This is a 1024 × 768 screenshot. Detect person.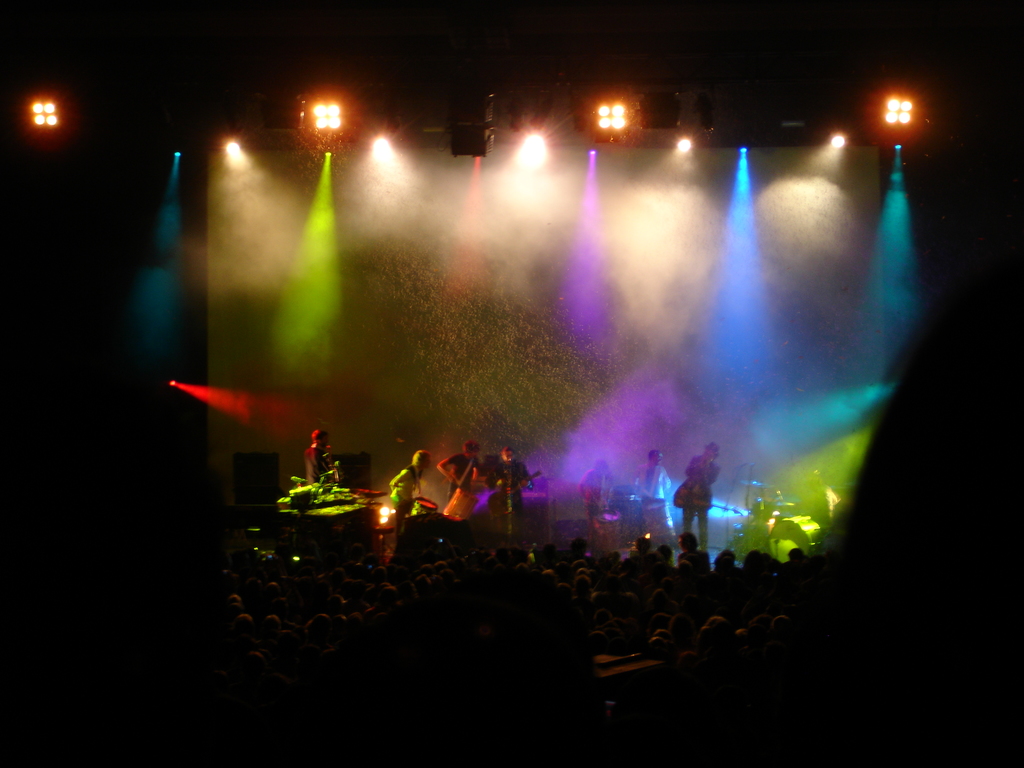
BBox(305, 428, 326, 484).
